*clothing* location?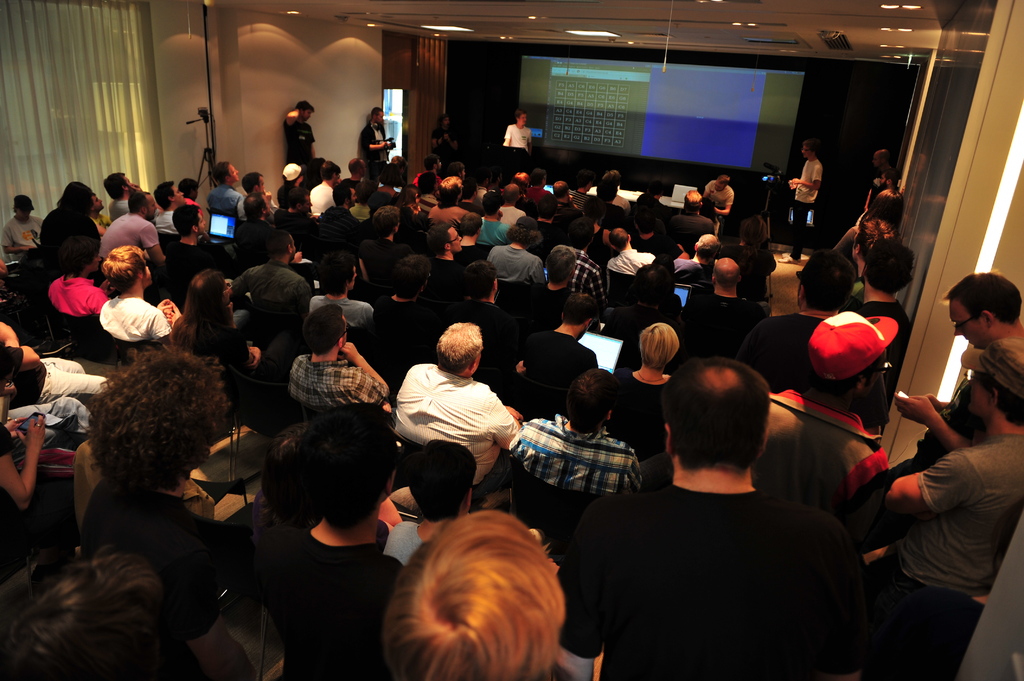
97,294,173,344
